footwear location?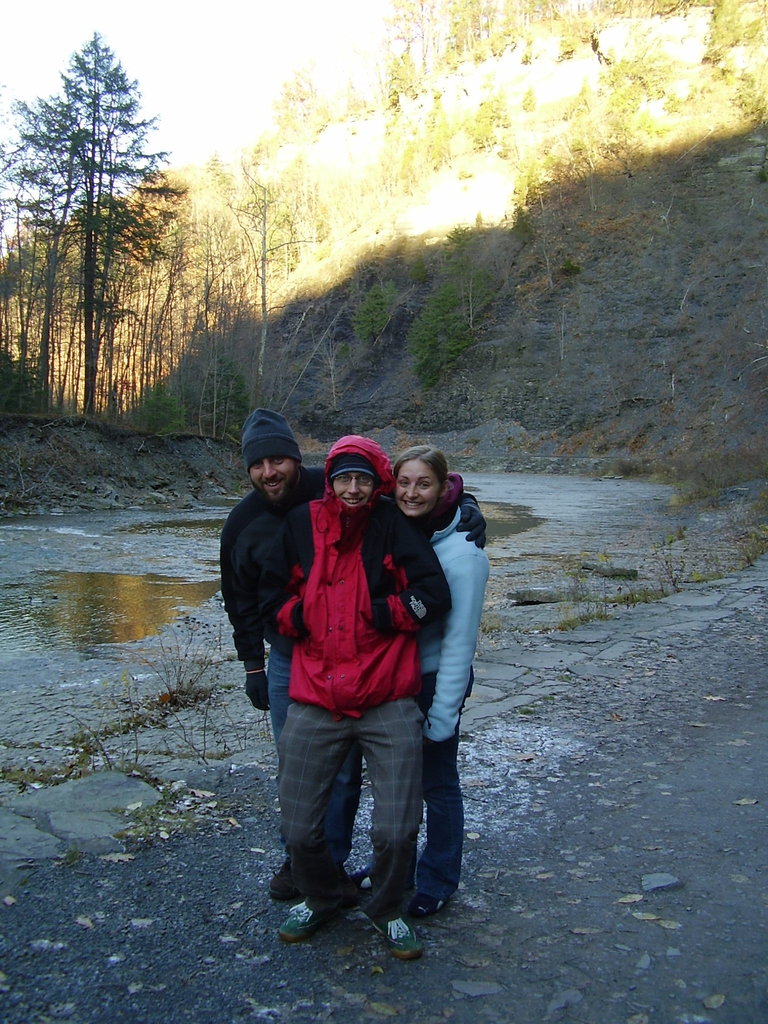
pyautogui.locateOnScreen(362, 912, 429, 954)
